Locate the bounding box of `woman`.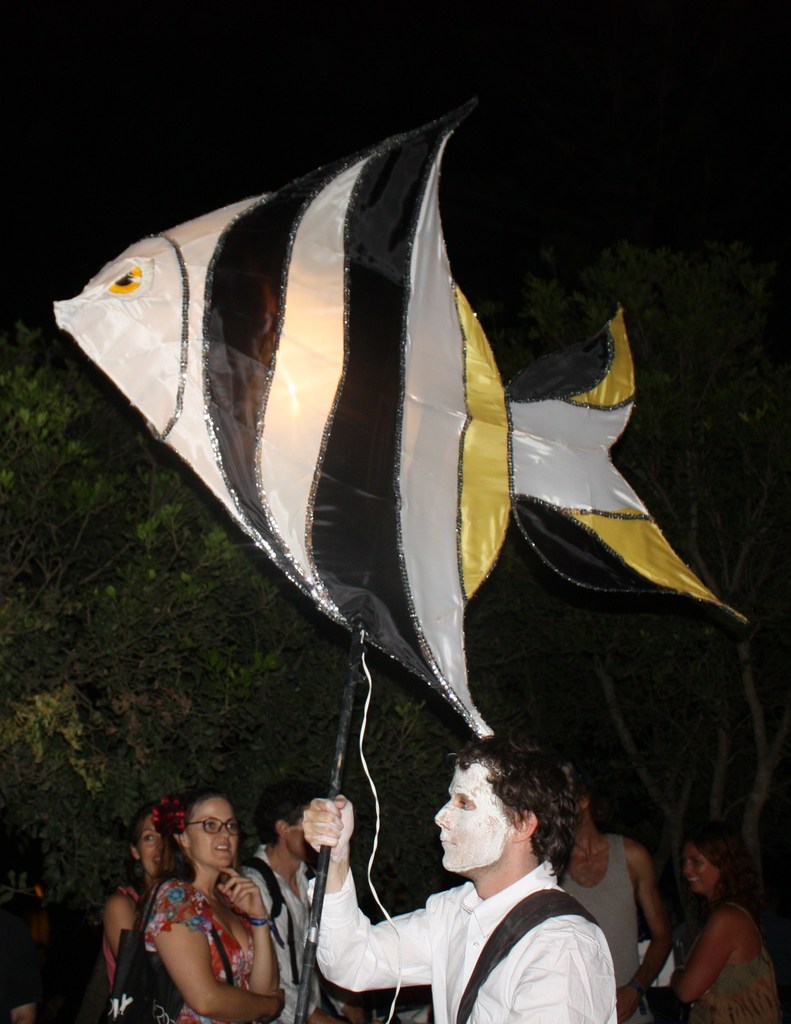
Bounding box: 657:817:787:1023.
